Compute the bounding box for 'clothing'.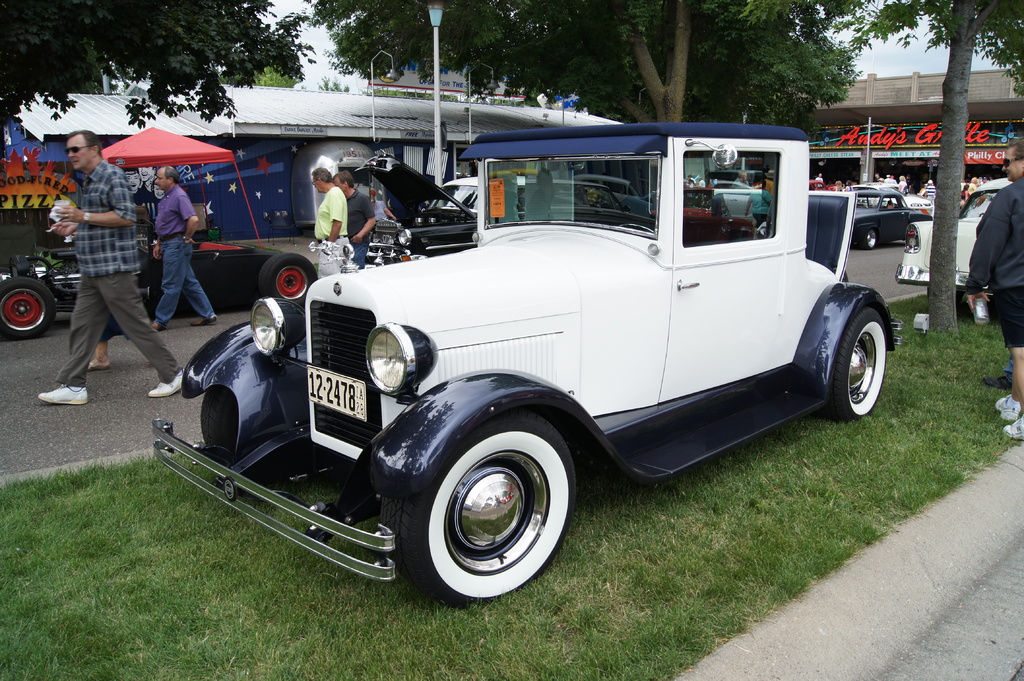
x1=302, y1=187, x2=355, y2=275.
